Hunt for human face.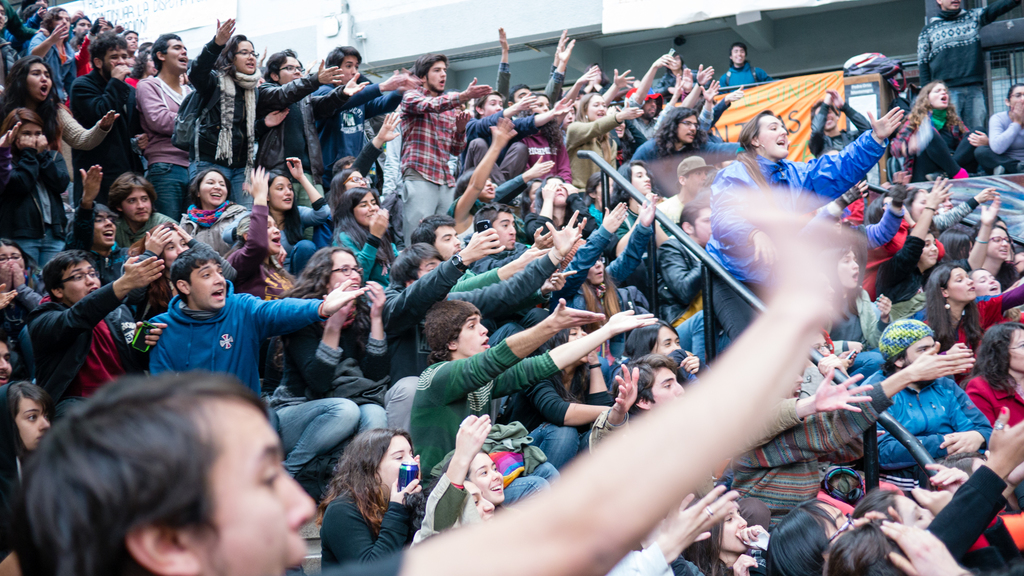
Hunted down at bbox=[676, 115, 696, 142].
